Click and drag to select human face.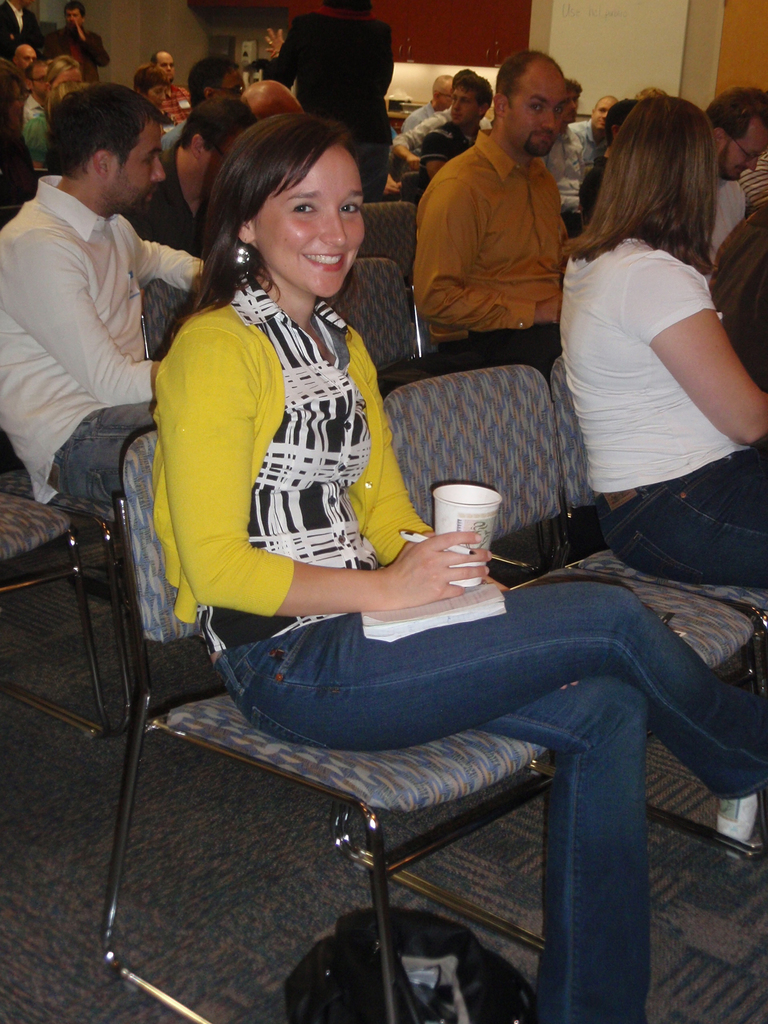
Selection: 454, 87, 480, 131.
